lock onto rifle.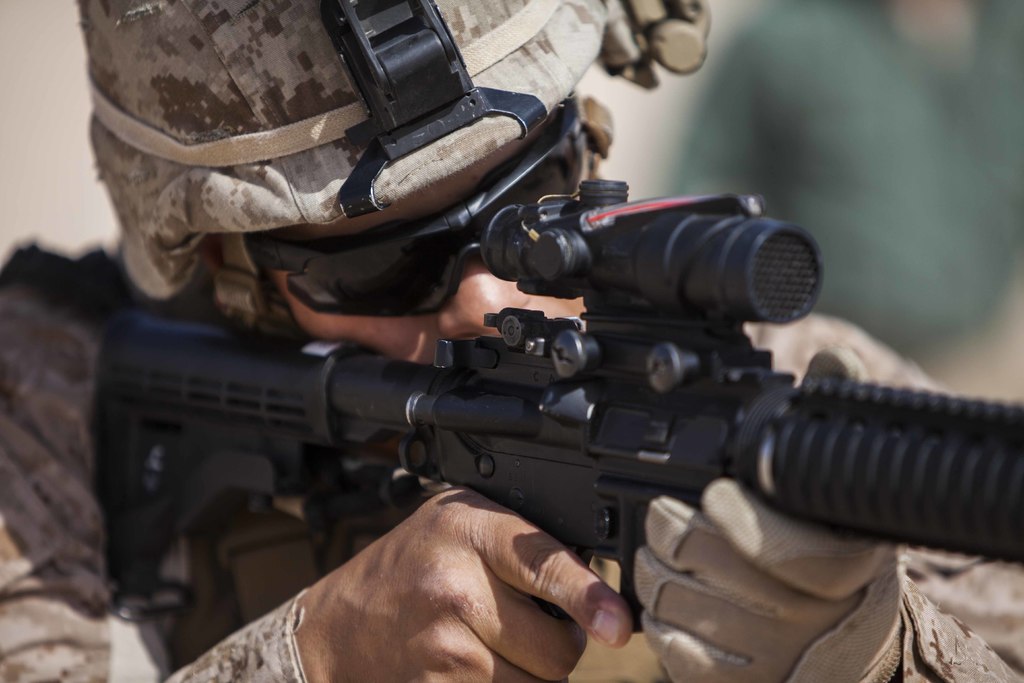
Locked: l=84, t=179, r=1023, b=639.
